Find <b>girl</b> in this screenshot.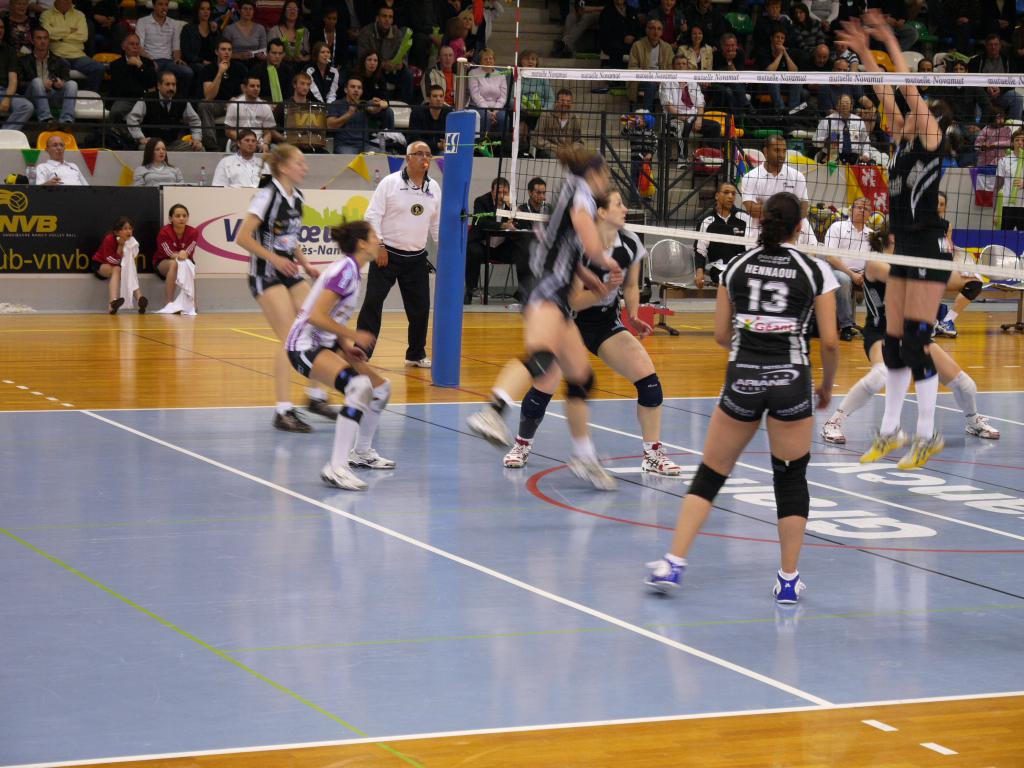
The bounding box for <b>girl</b> is (152,204,199,308).
